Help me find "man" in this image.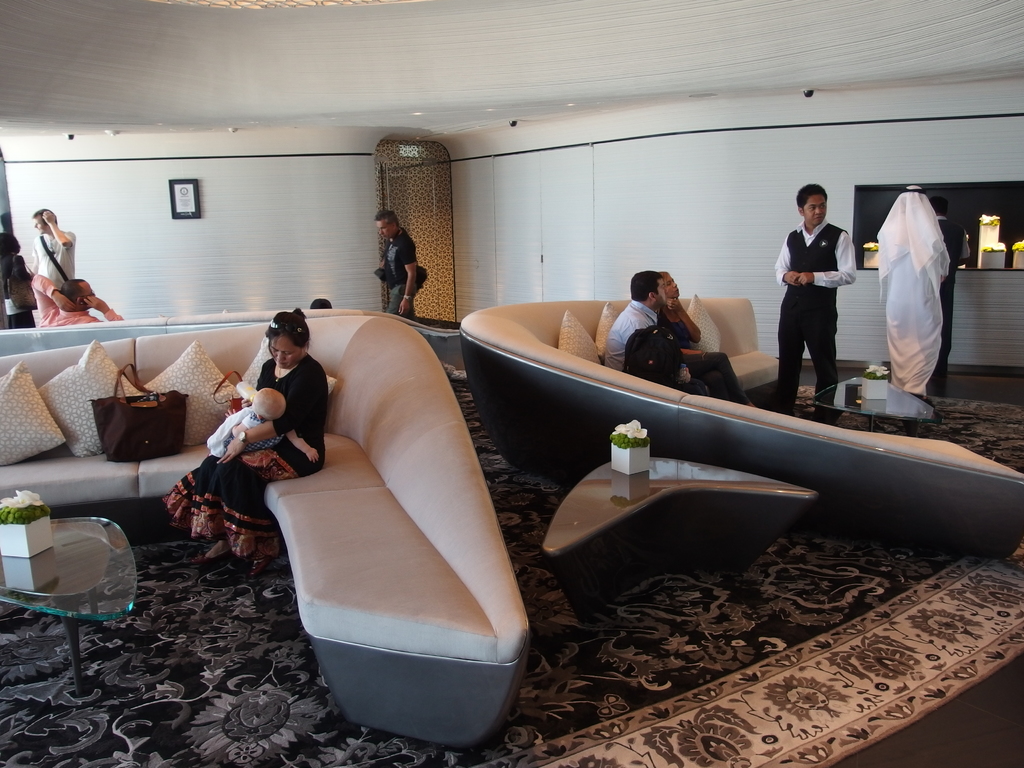
Found it: bbox=(929, 196, 971, 380).
